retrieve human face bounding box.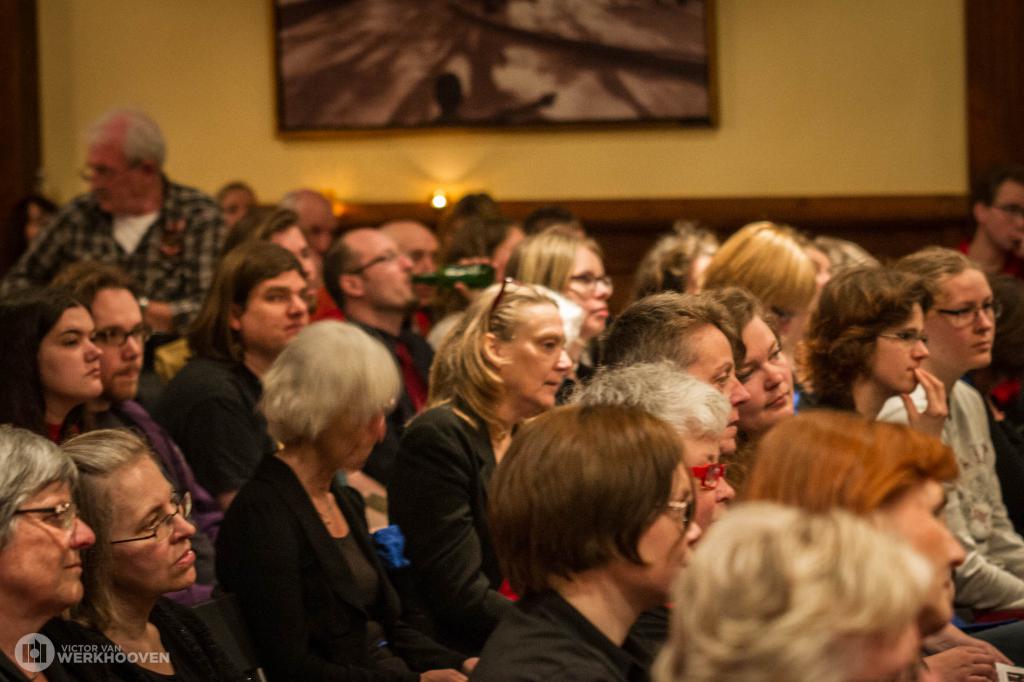
Bounding box: 572,240,614,334.
